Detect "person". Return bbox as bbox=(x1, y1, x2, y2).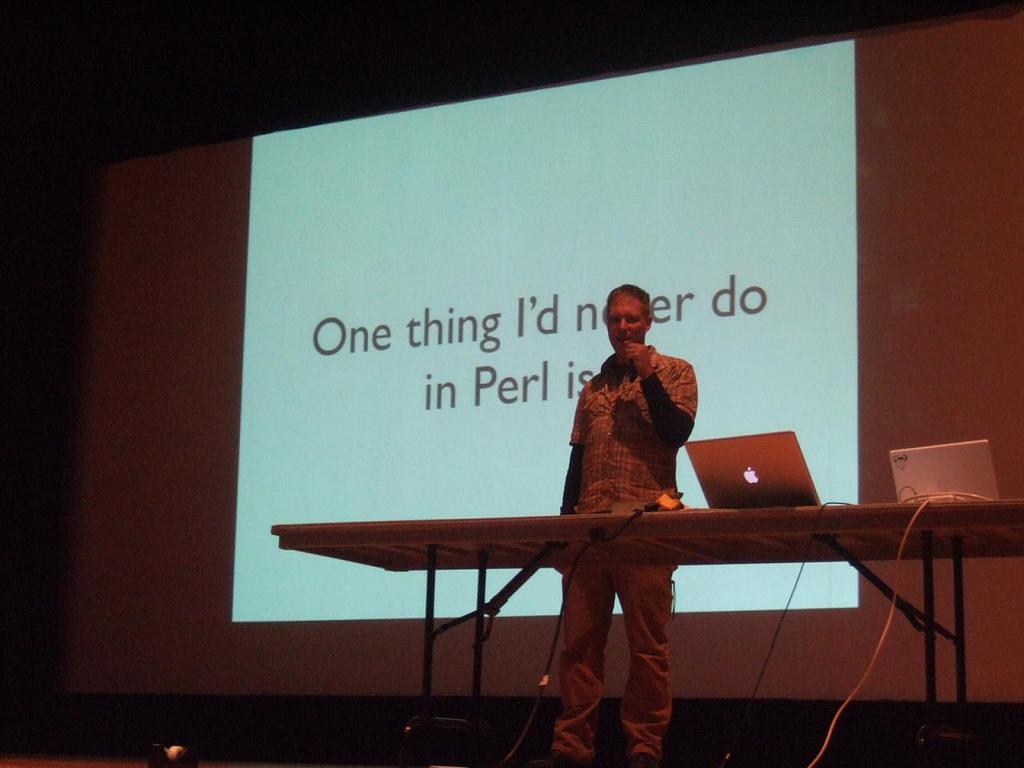
bbox=(538, 282, 702, 767).
